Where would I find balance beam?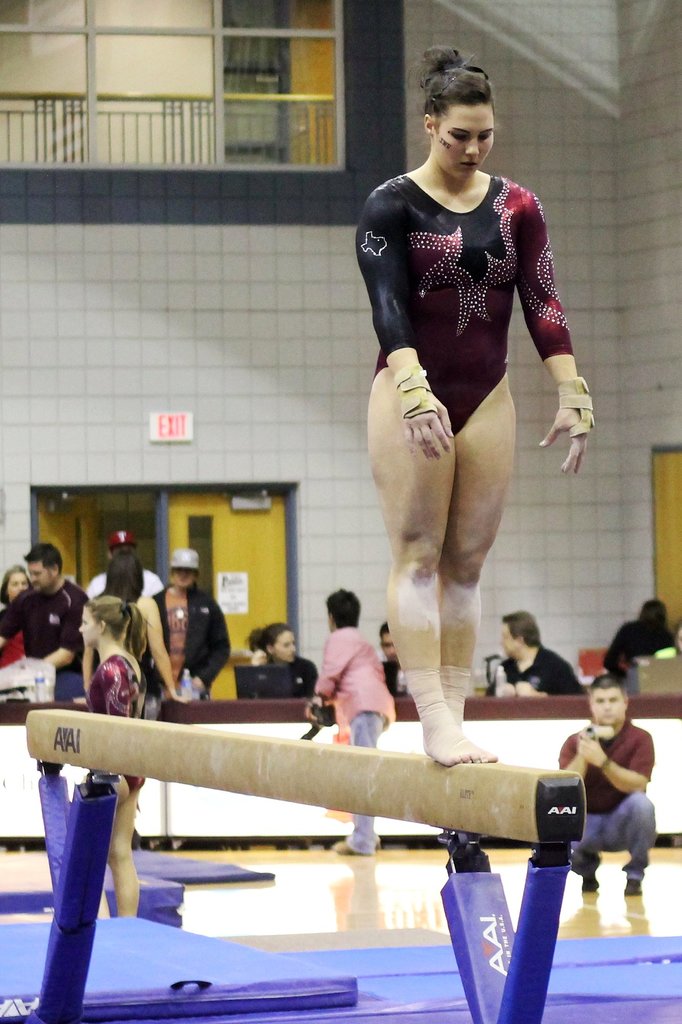
At {"x1": 22, "y1": 710, "x2": 589, "y2": 844}.
